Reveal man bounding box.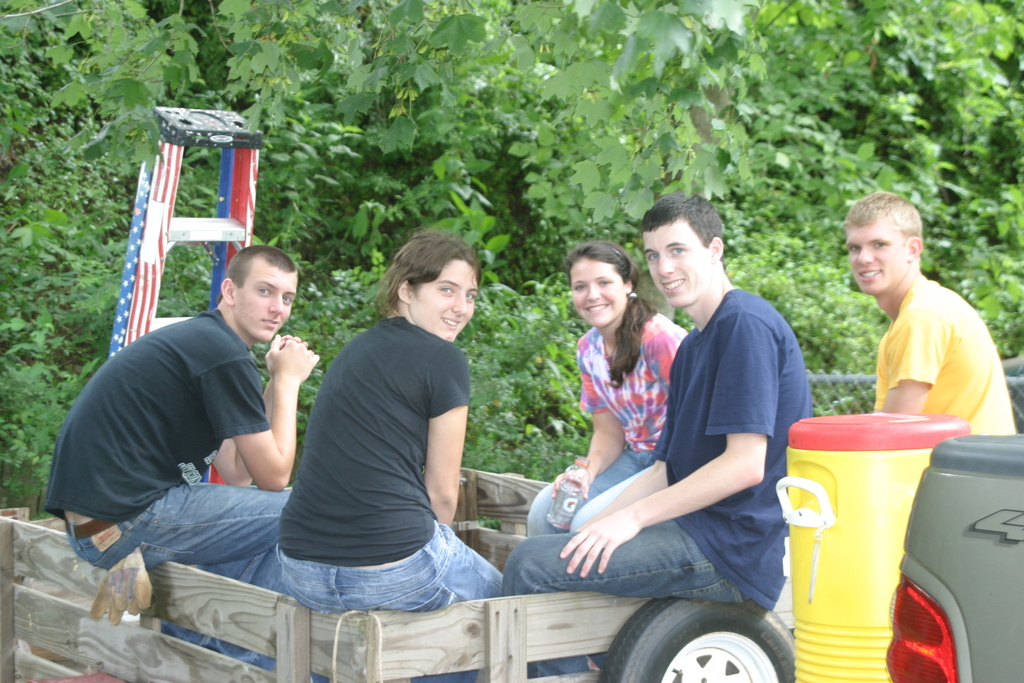
Revealed: rect(492, 193, 802, 682).
